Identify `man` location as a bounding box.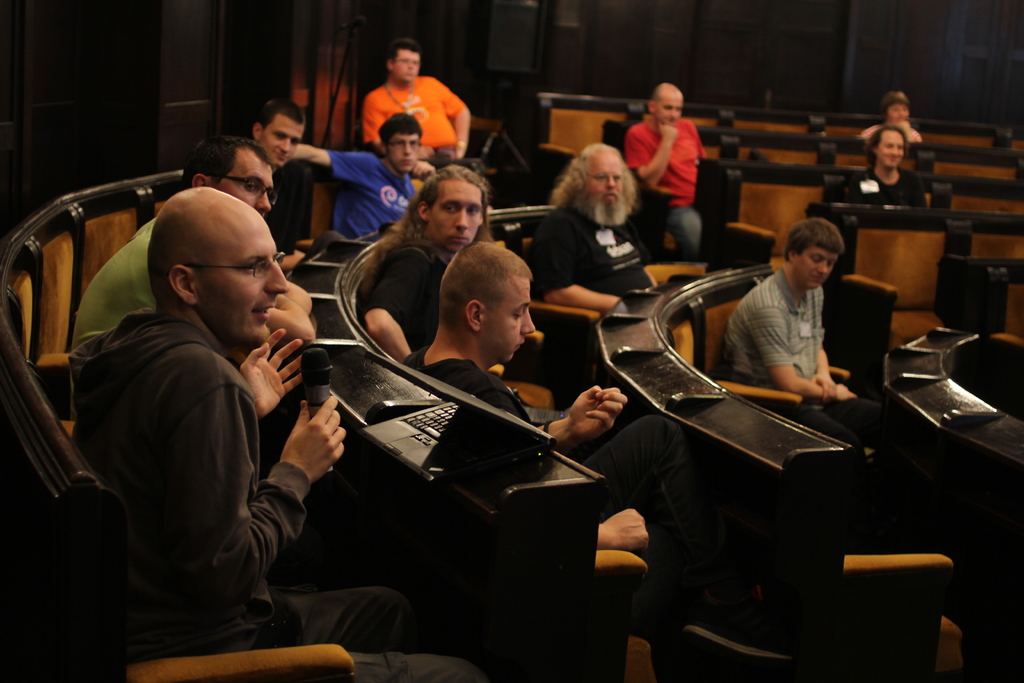
box(69, 132, 315, 343).
